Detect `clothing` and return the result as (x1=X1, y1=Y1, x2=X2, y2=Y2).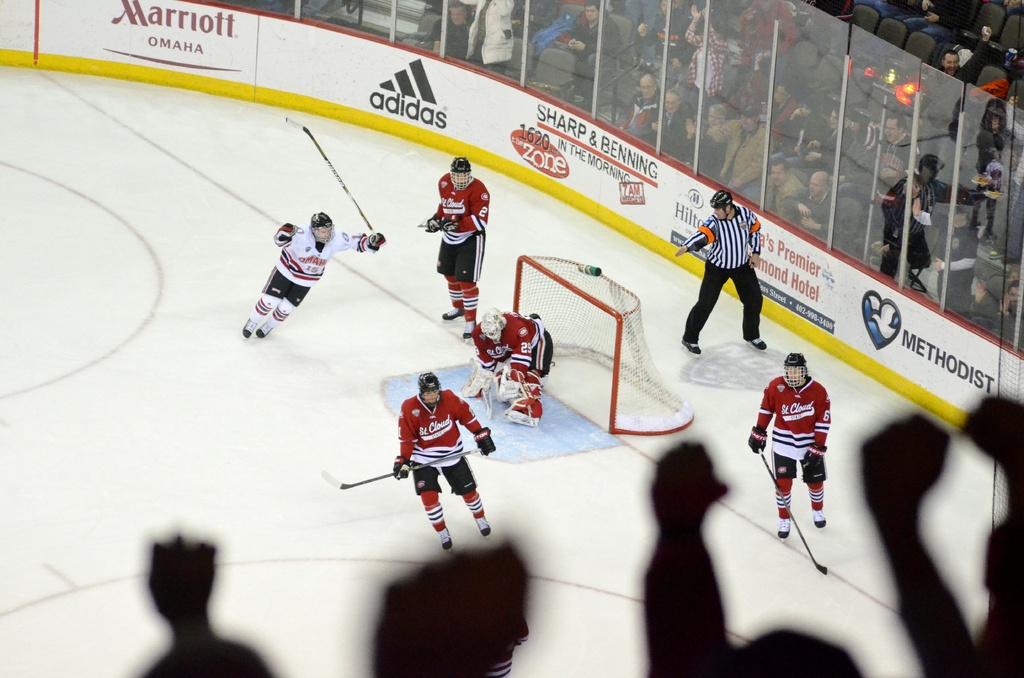
(x1=433, y1=170, x2=488, y2=319).
